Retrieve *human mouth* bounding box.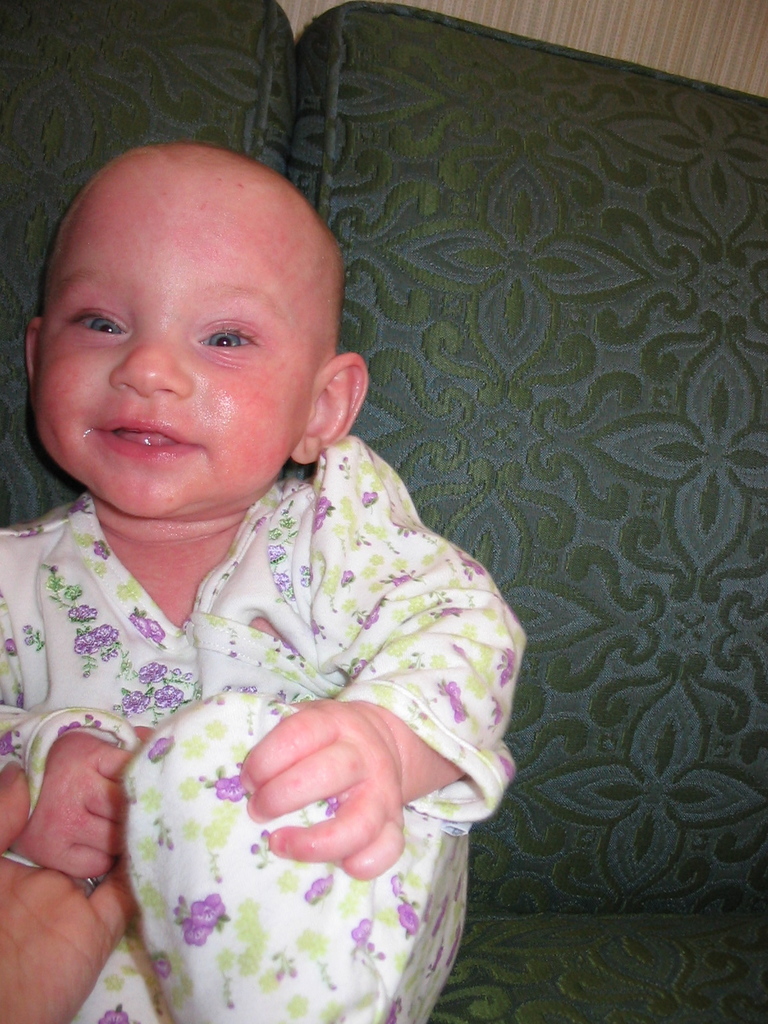
Bounding box: <region>100, 417, 200, 457</region>.
